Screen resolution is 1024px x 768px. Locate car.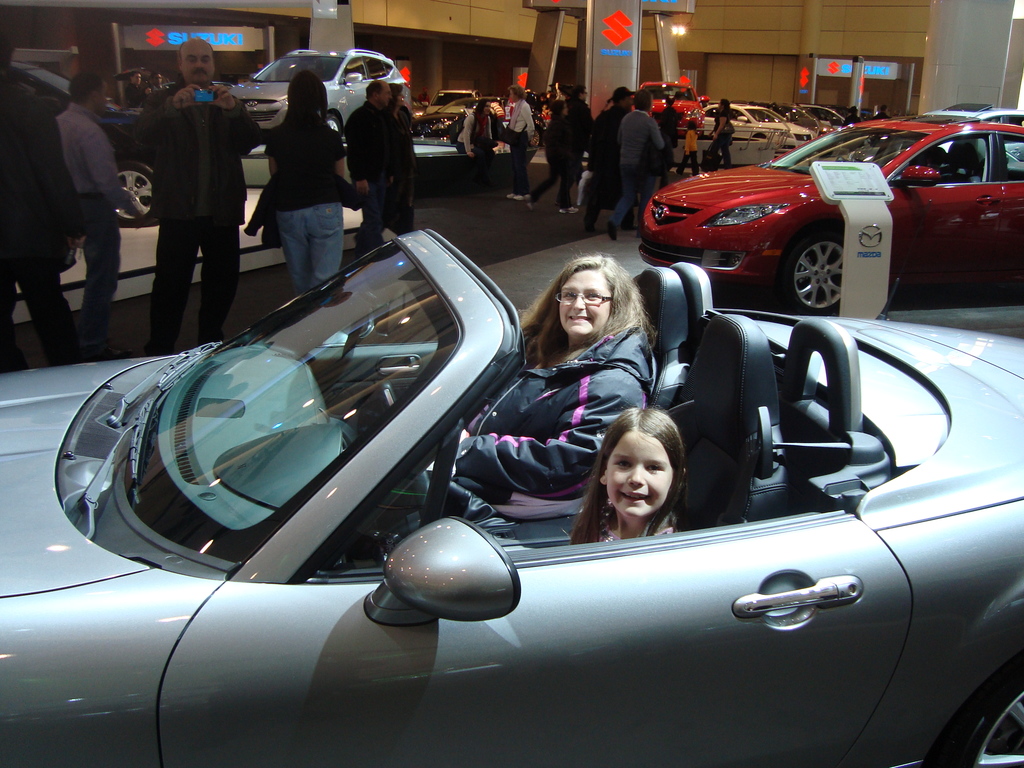
703, 99, 794, 139.
